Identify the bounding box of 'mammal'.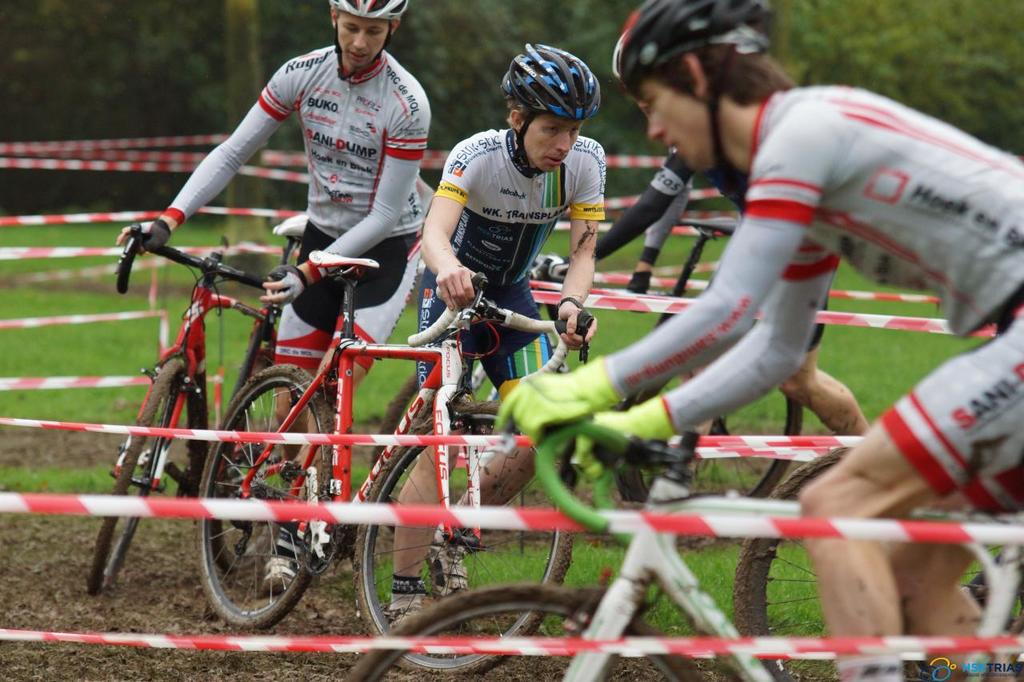
x1=119 y1=0 x2=424 y2=592.
